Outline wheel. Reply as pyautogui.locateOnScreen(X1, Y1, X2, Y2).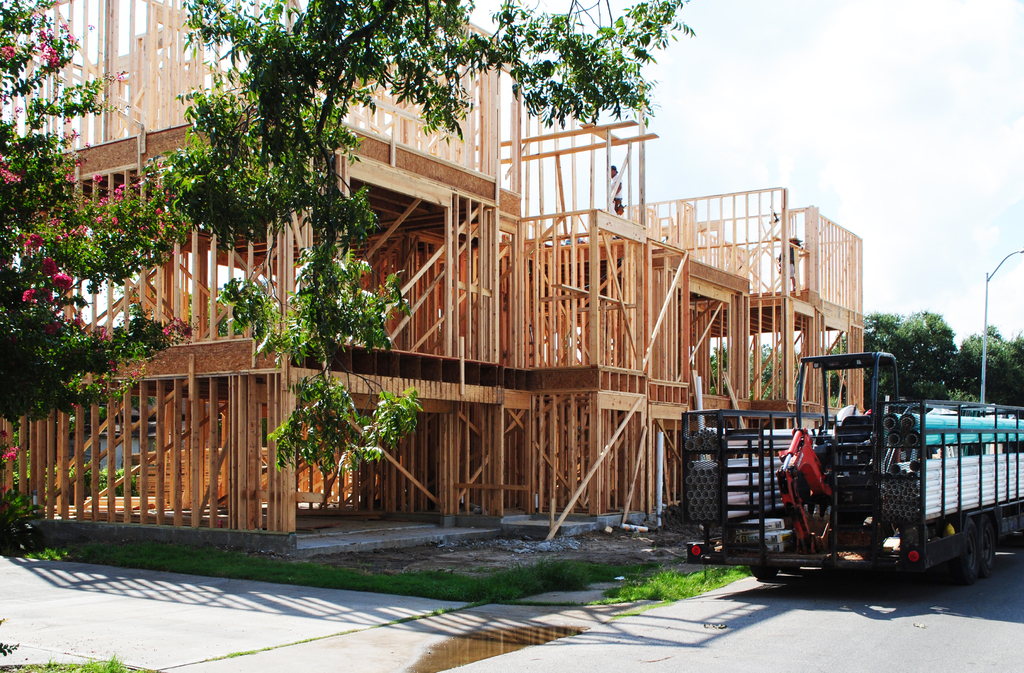
pyautogui.locateOnScreen(950, 517, 979, 583).
